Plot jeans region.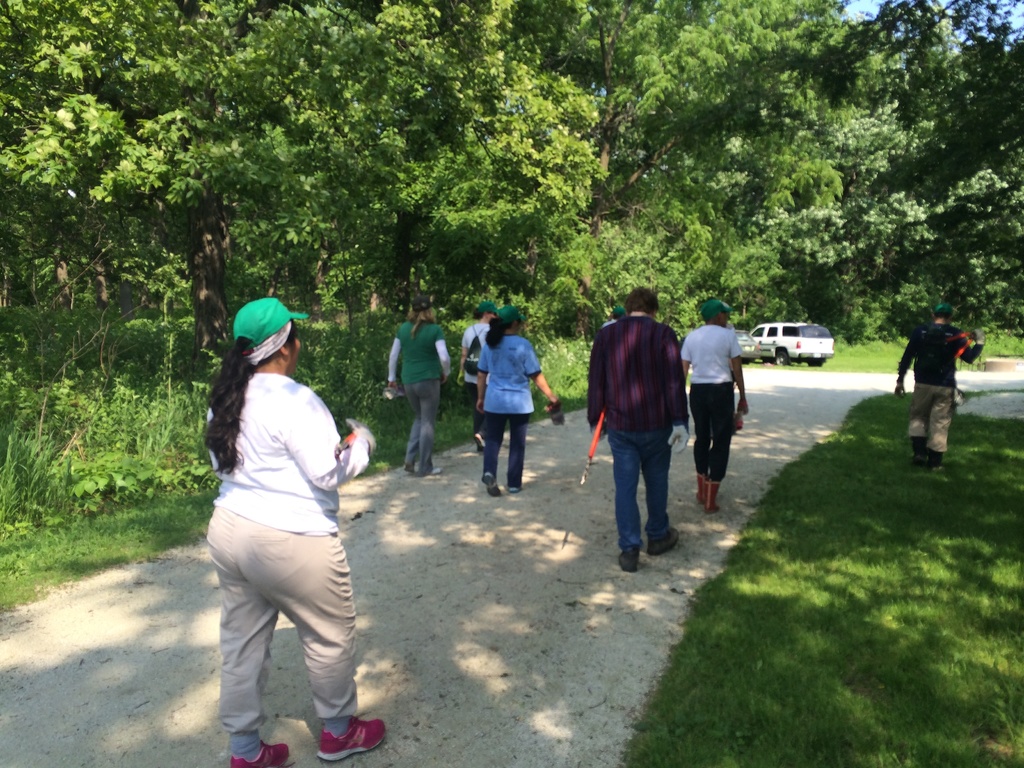
Plotted at <box>198,495,356,737</box>.
